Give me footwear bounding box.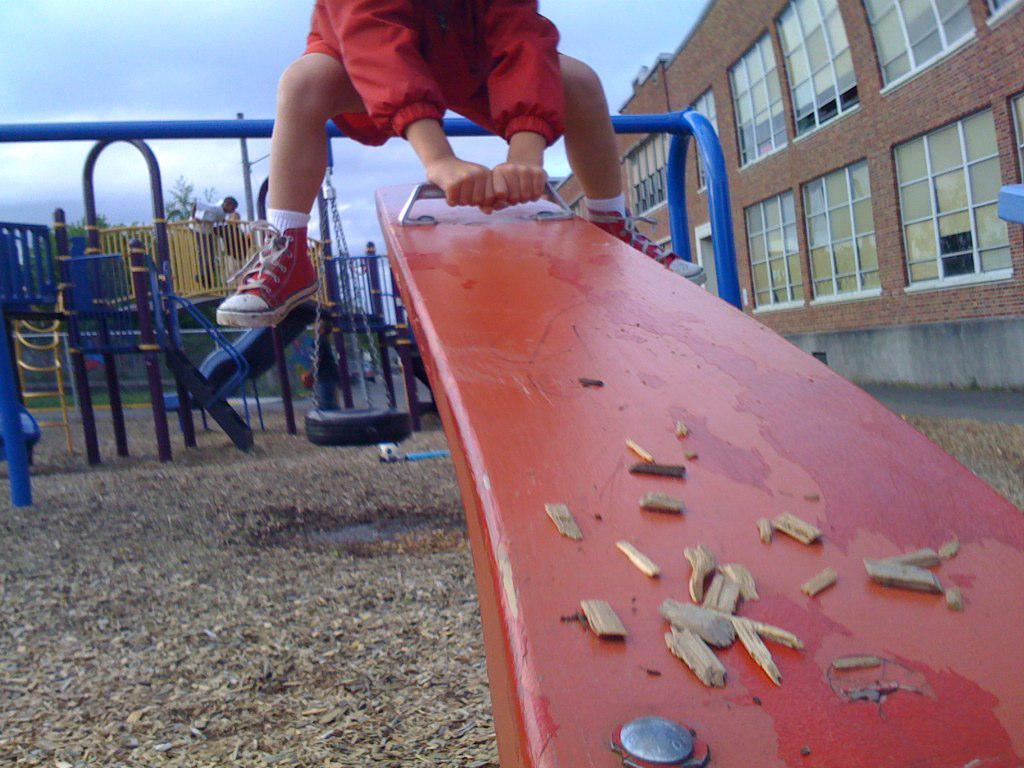
l=585, t=207, r=714, b=293.
